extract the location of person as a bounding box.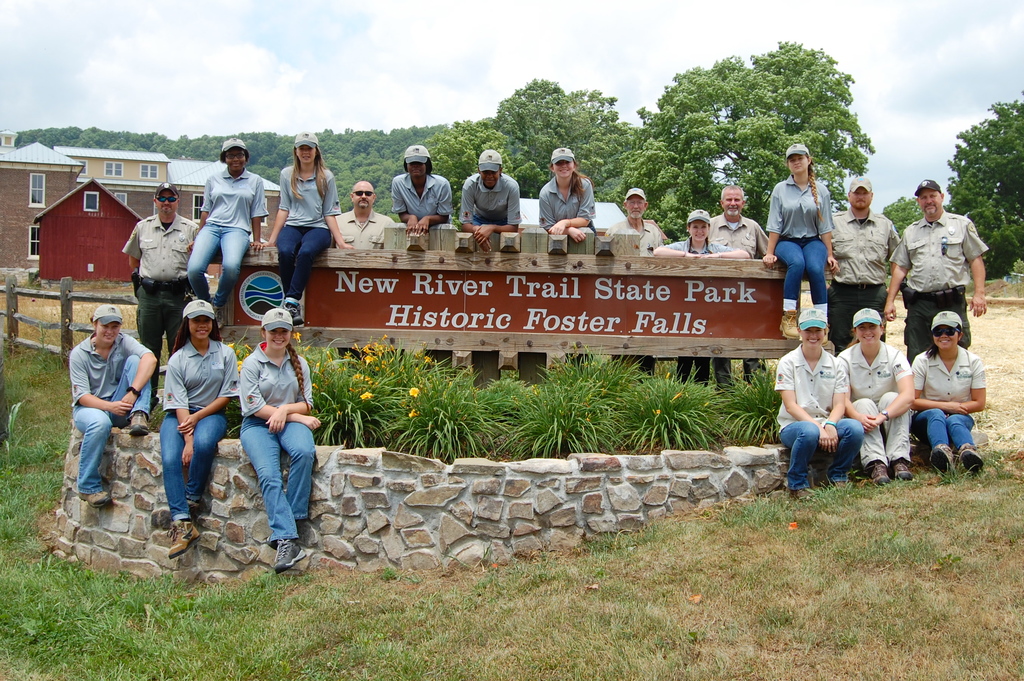
select_region(61, 303, 163, 511).
